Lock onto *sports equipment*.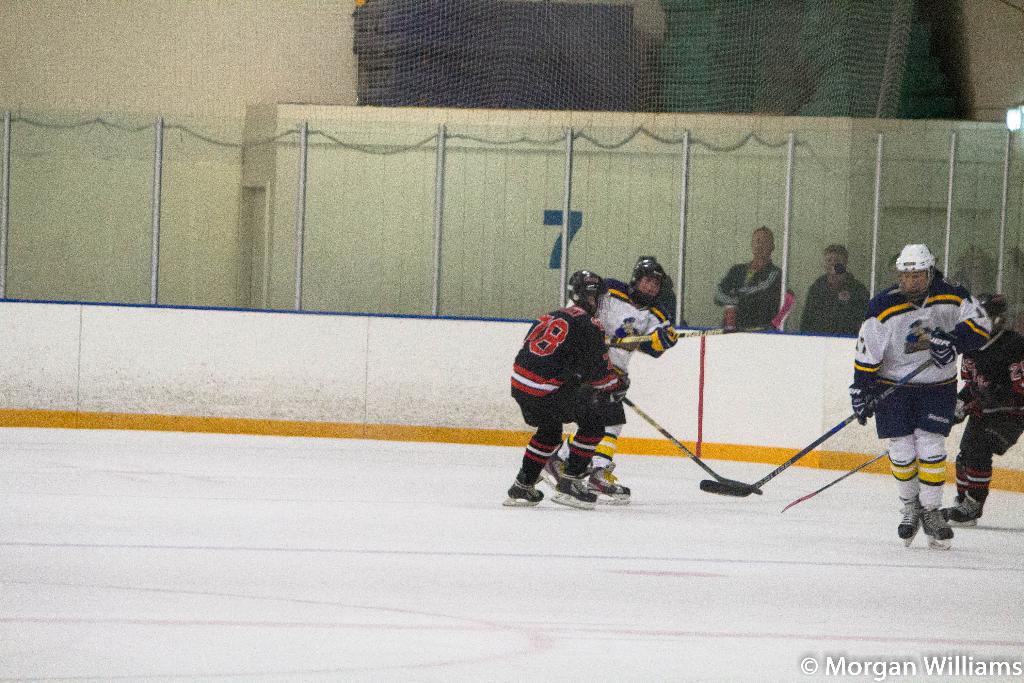
Locked: [587, 466, 632, 507].
